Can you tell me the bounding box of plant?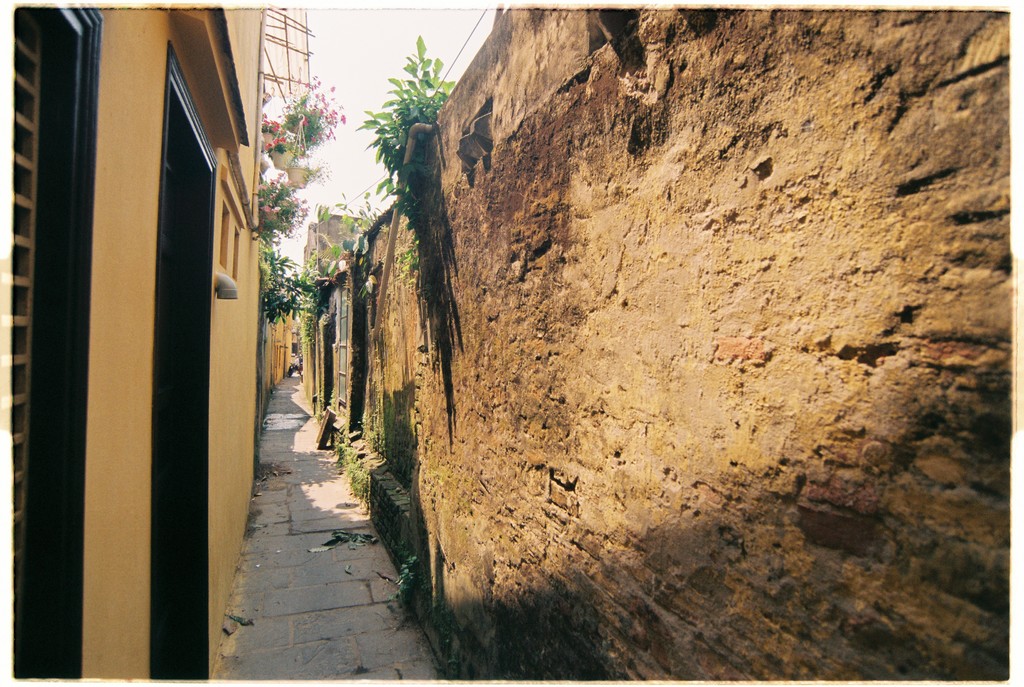
(259, 247, 303, 330).
